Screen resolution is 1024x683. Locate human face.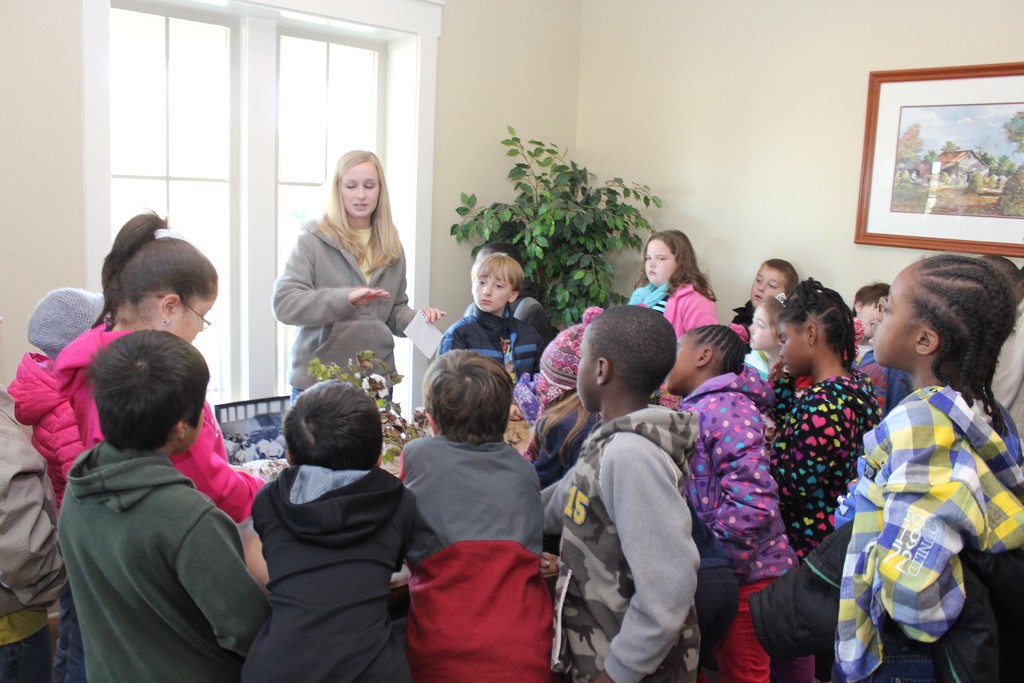
bbox=(867, 272, 915, 365).
